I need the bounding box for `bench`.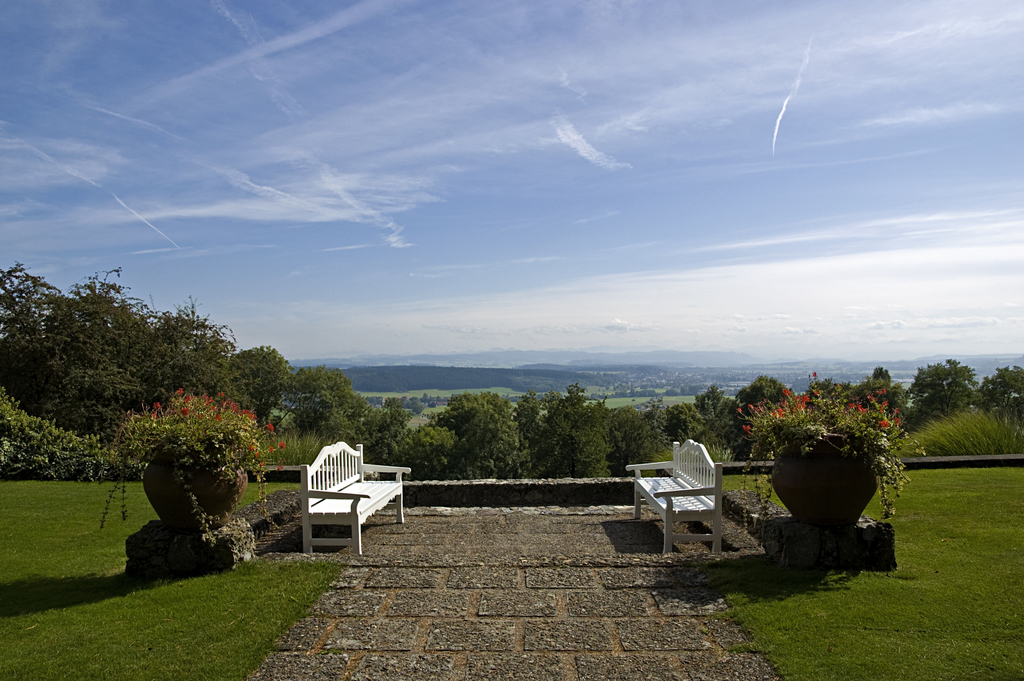
Here it is: 618/436/740/564.
